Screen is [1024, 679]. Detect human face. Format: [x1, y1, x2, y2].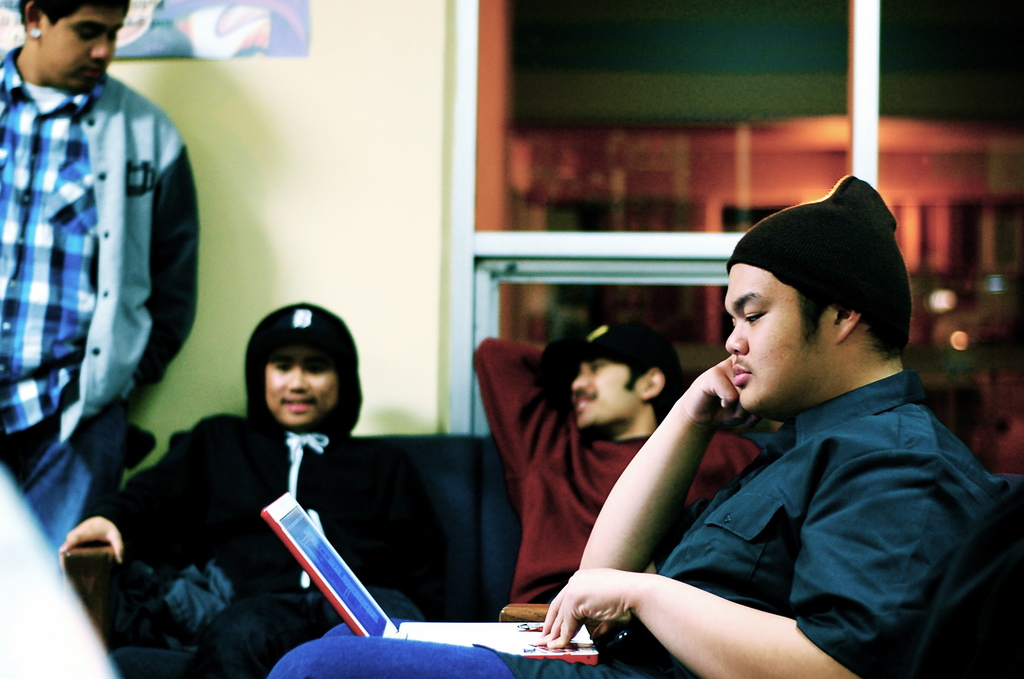
[724, 260, 837, 413].
